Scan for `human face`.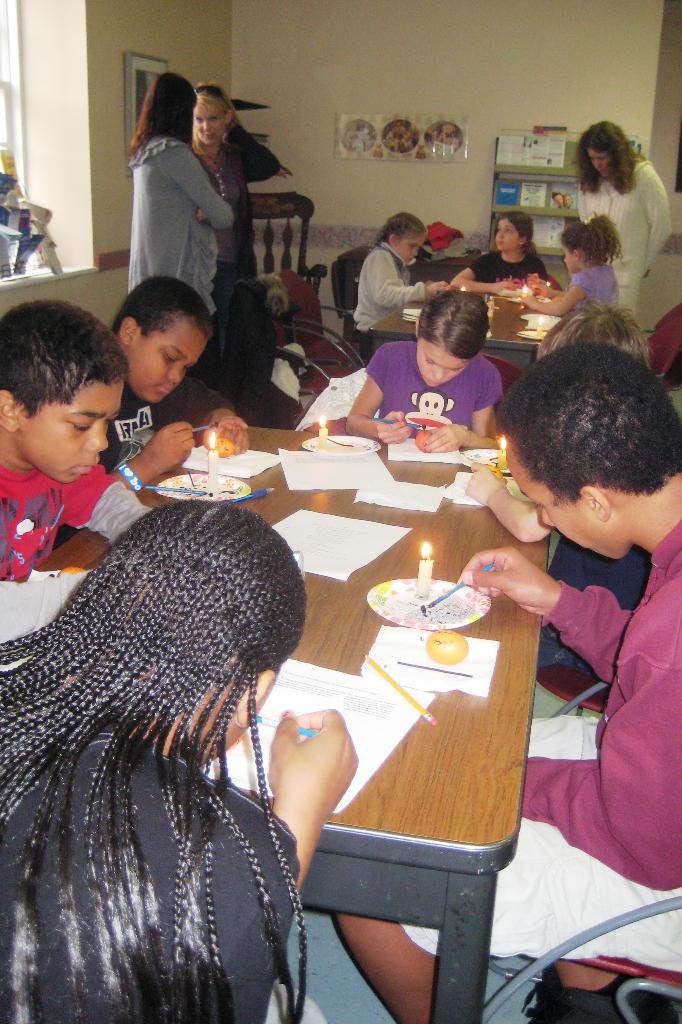
Scan result: 419/333/479/391.
